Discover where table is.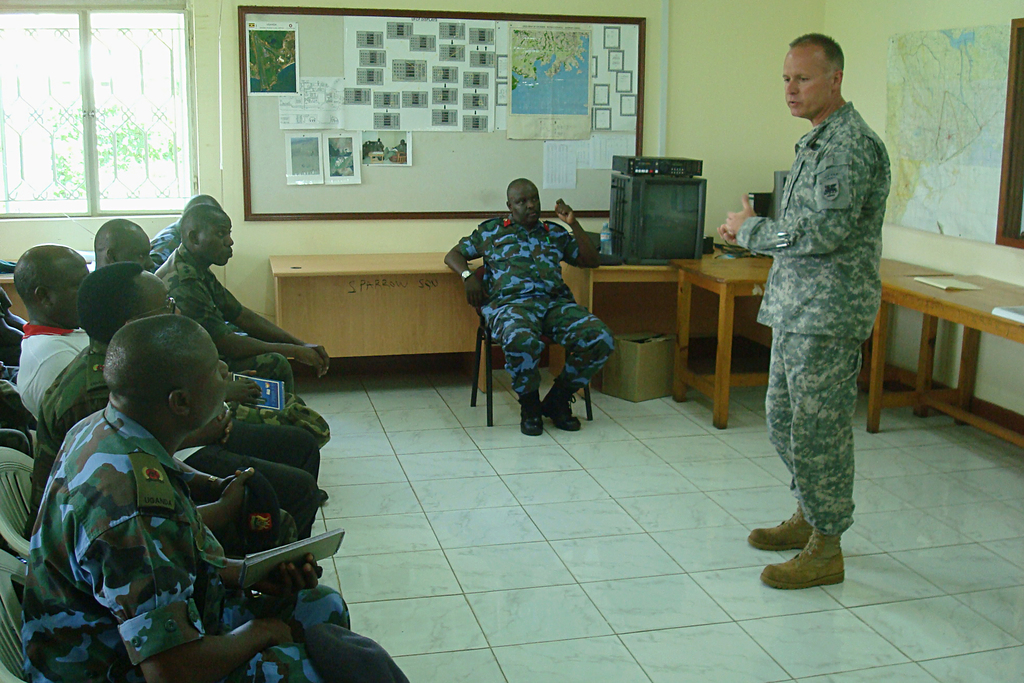
Discovered at BBox(675, 258, 948, 428).
